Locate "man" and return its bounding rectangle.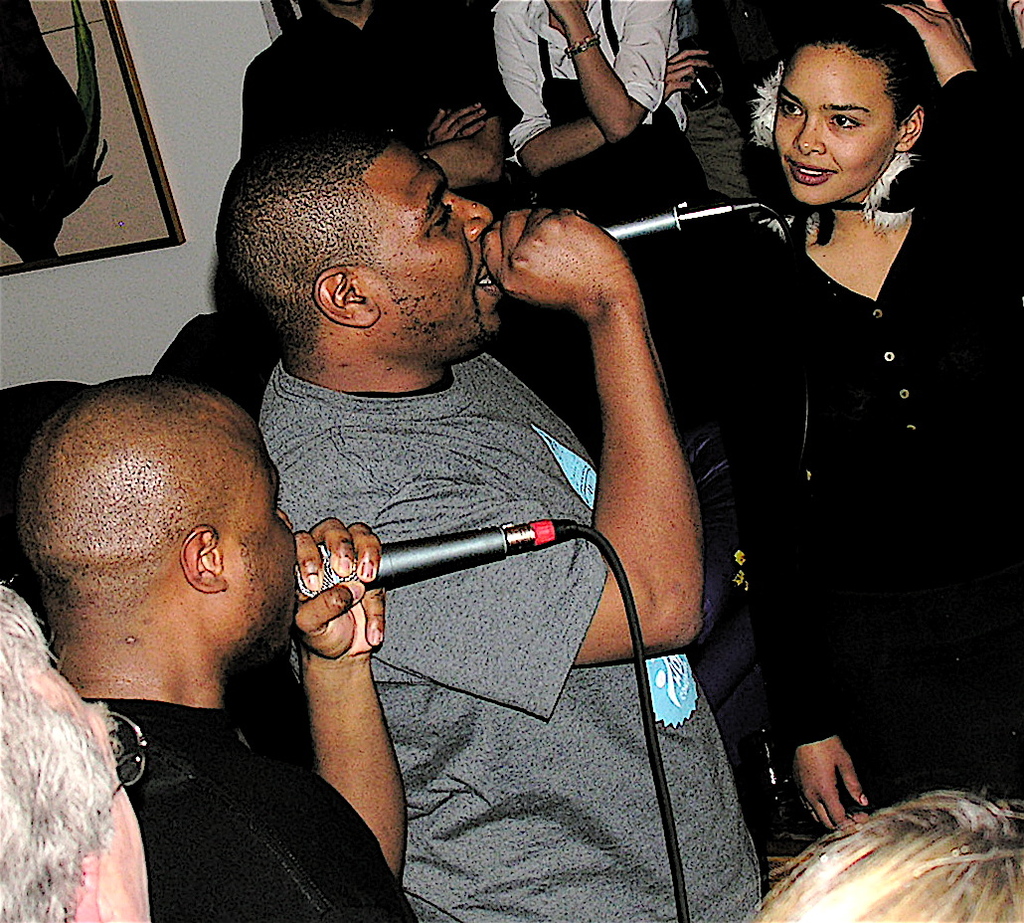
0 366 455 922.
